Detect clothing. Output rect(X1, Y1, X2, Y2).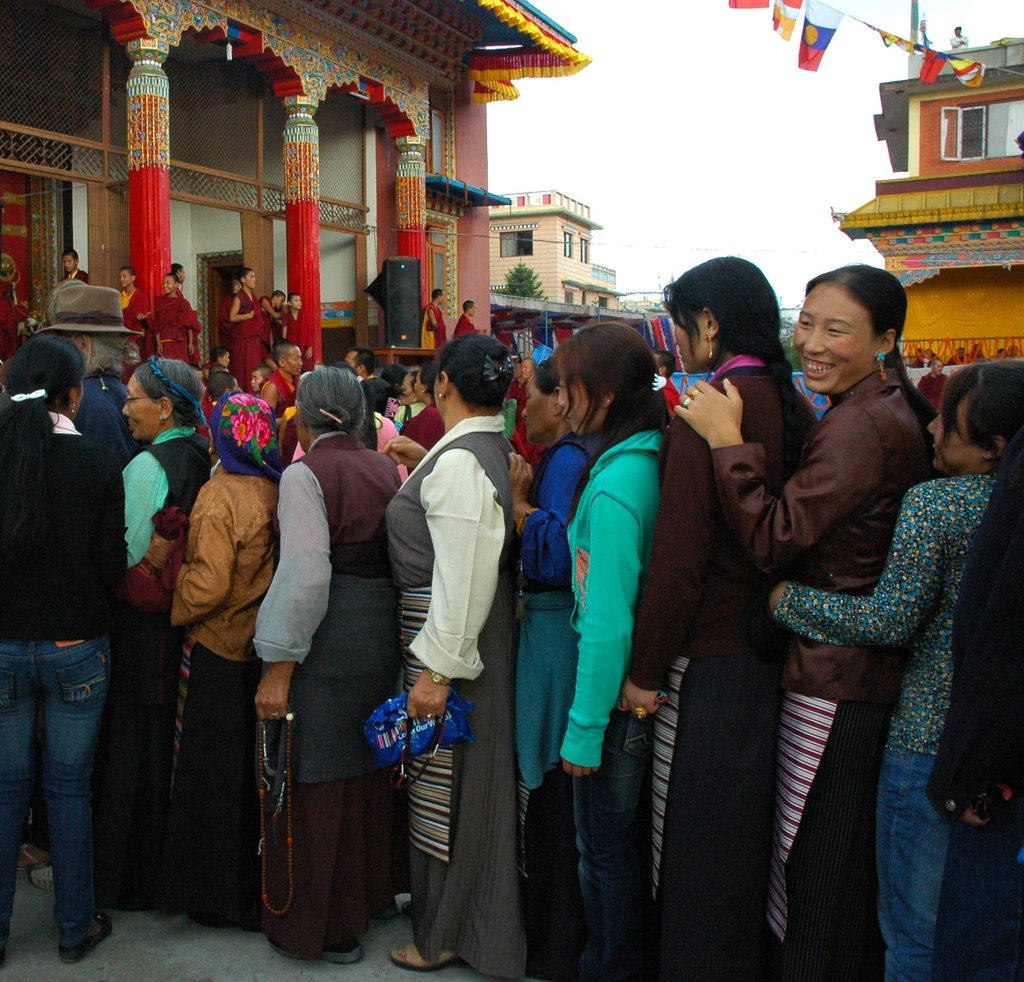
rect(65, 265, 88, 282).
